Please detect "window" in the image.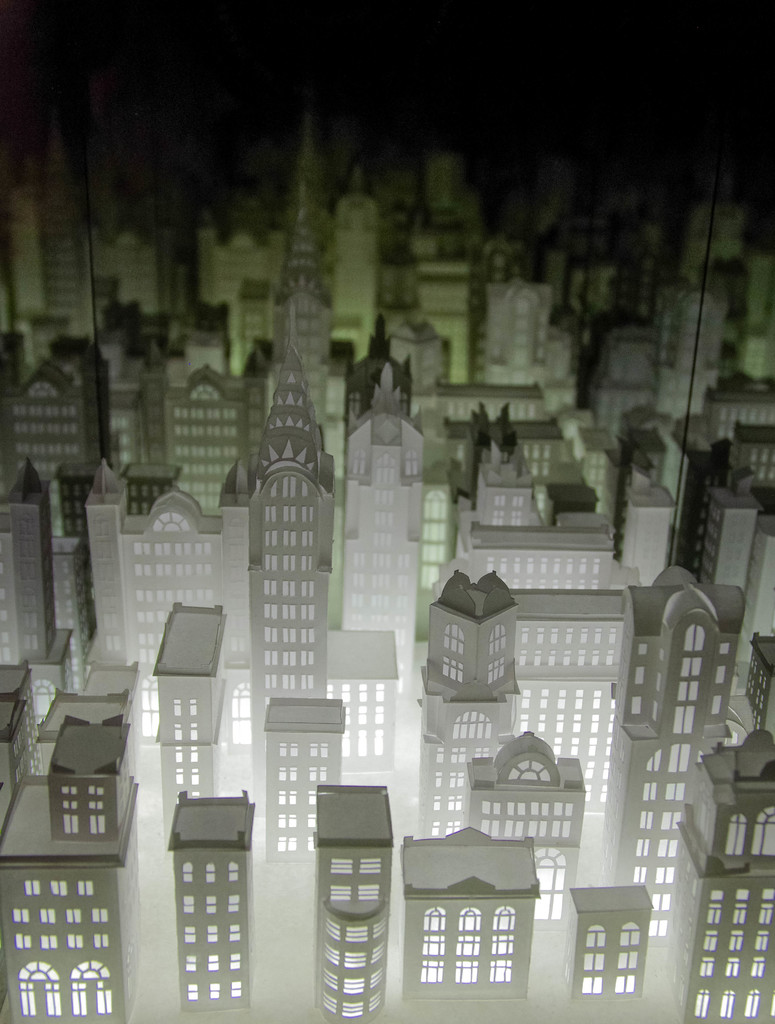
pyautogui.locateOnScreen(230, 892, 240, 913).
